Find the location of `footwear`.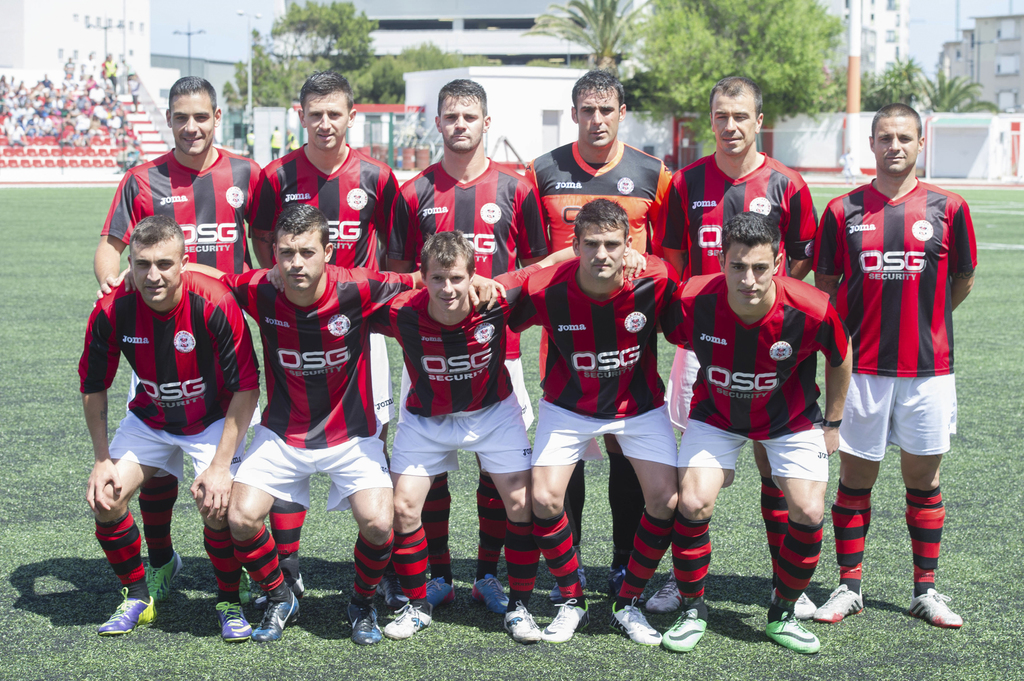
Location: <box>909,587,962,625</box>.
